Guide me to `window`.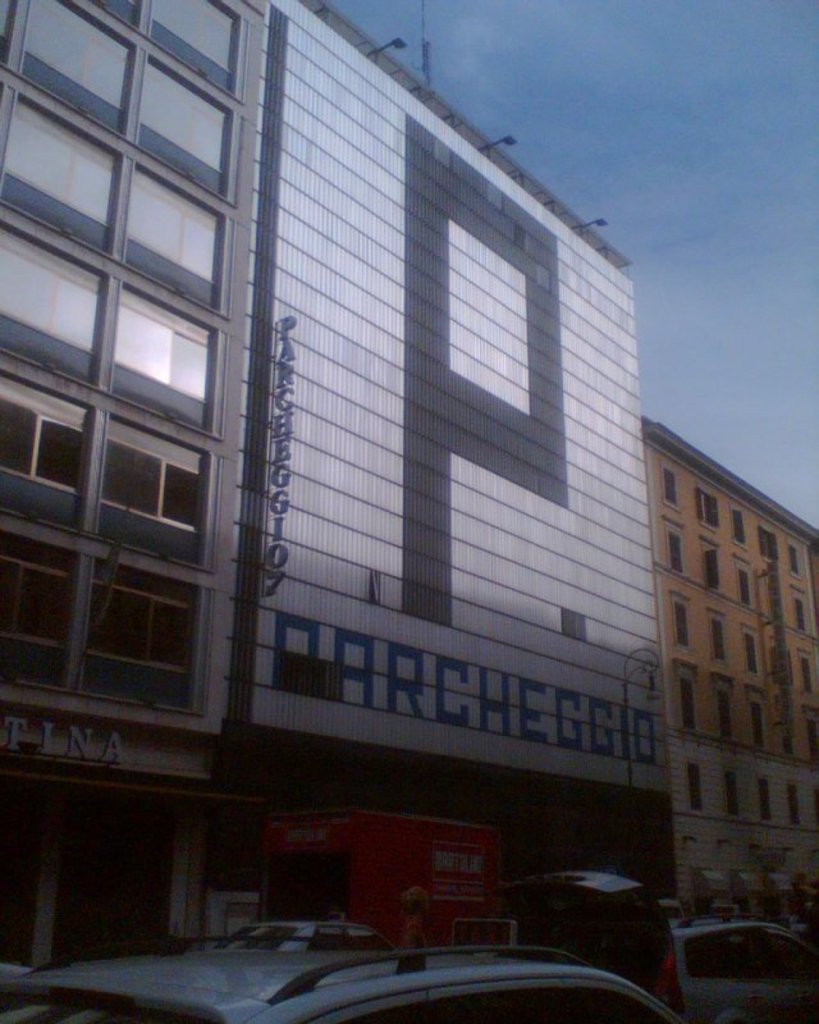
Guidance: 671/531/682/575.
